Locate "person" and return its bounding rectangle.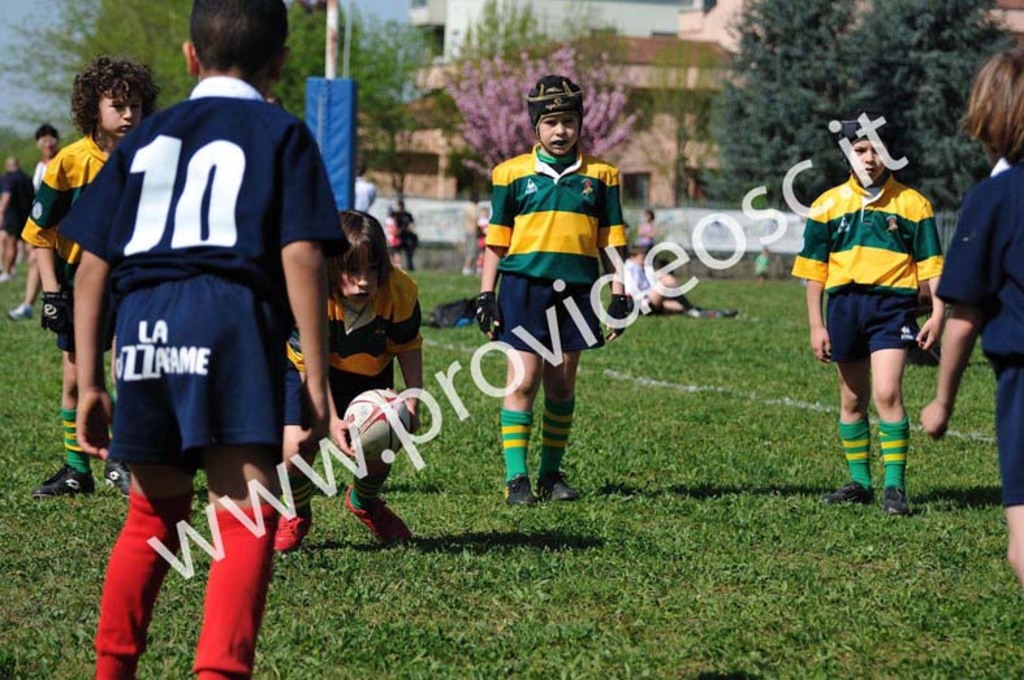
x1=26, y1=60, x2=155, y2=503.
